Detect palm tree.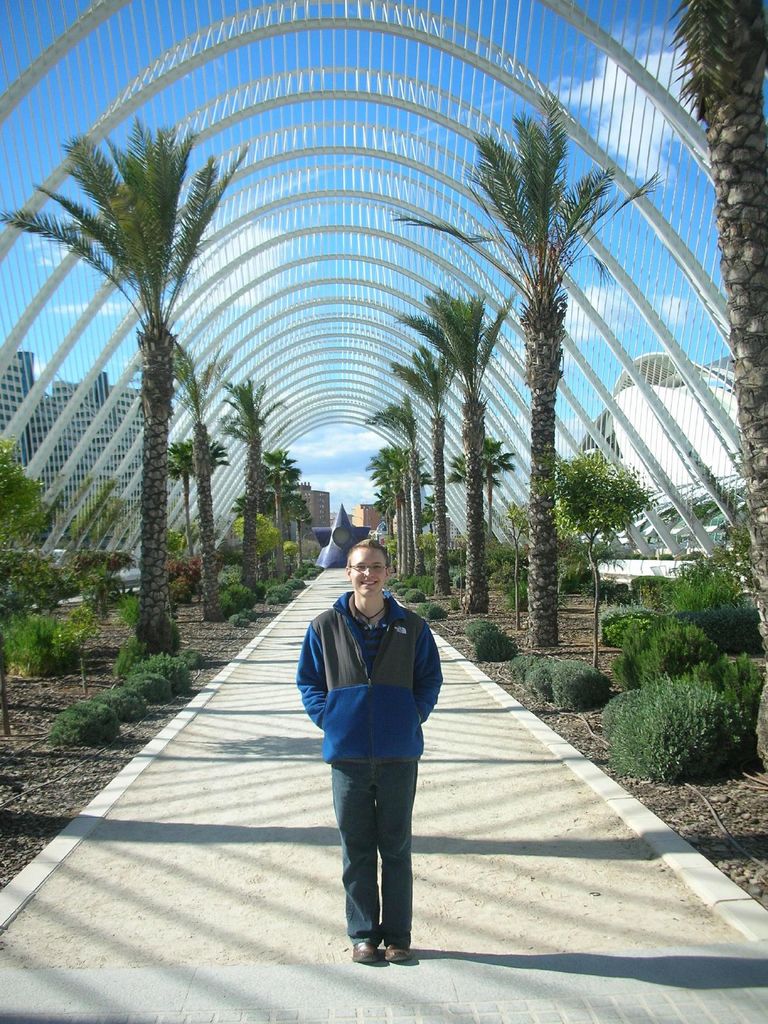
Detected at 492/118/601/660.
